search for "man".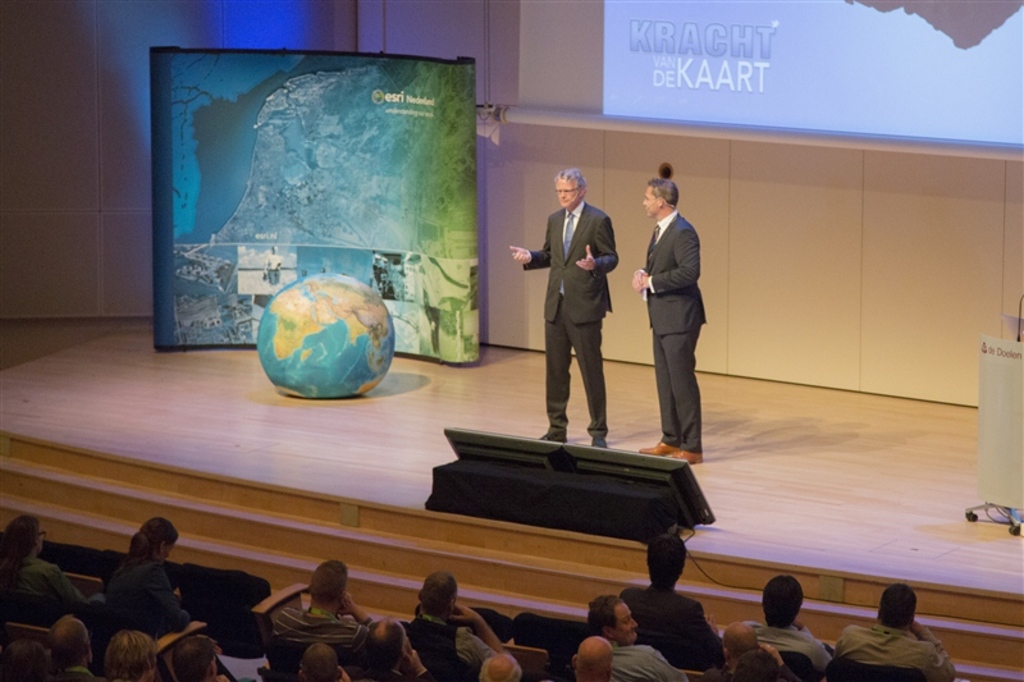
Found at rect(404, 572, 503, 681).
